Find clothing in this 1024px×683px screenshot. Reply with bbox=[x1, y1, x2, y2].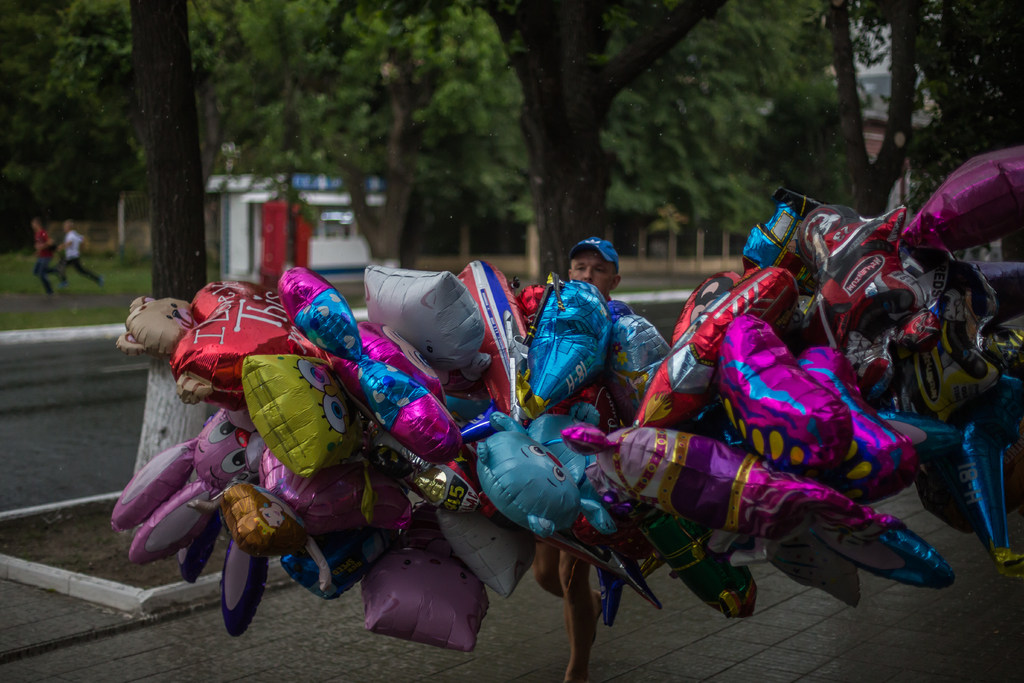
bbox=[603, 293, 636, 330].
